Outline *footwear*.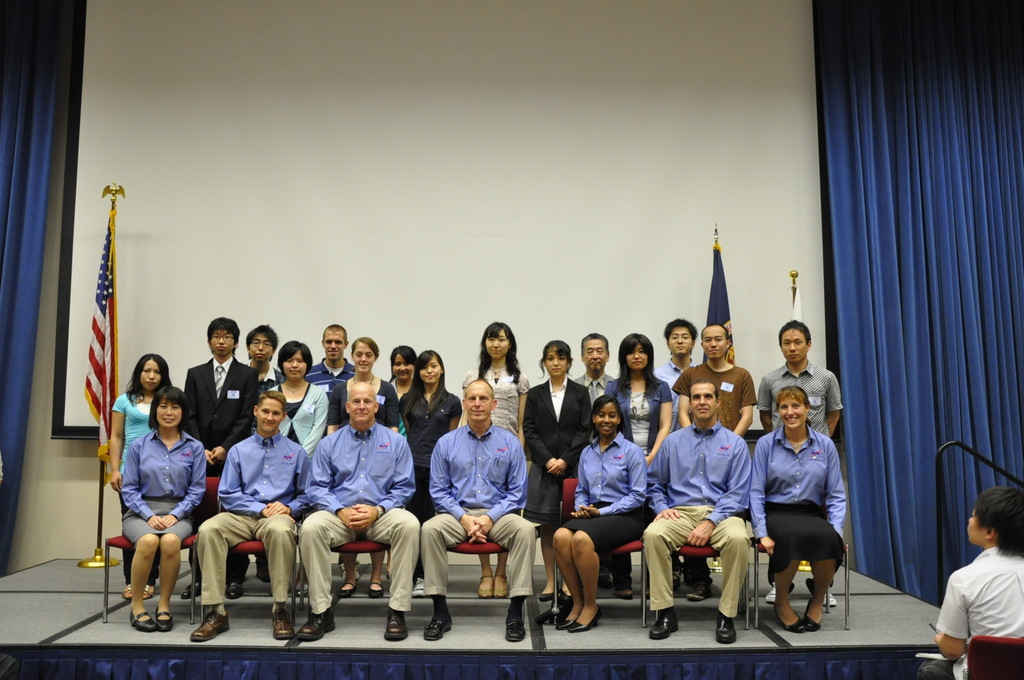
Outline: left=426, top=605, right=456, bottom=642.
